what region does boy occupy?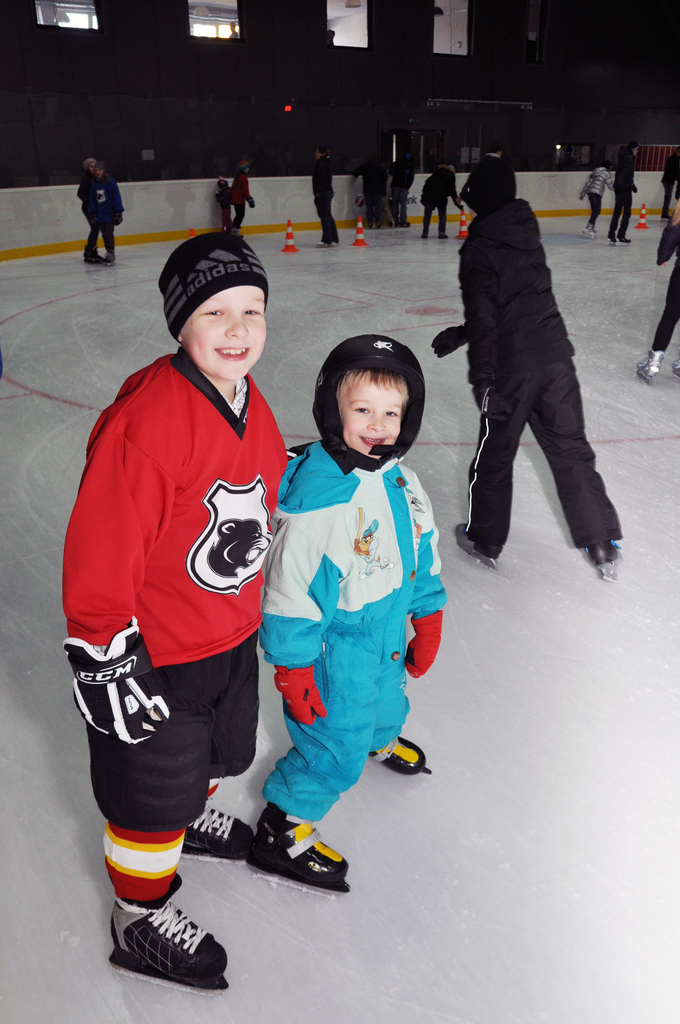
248,326,455,889.
